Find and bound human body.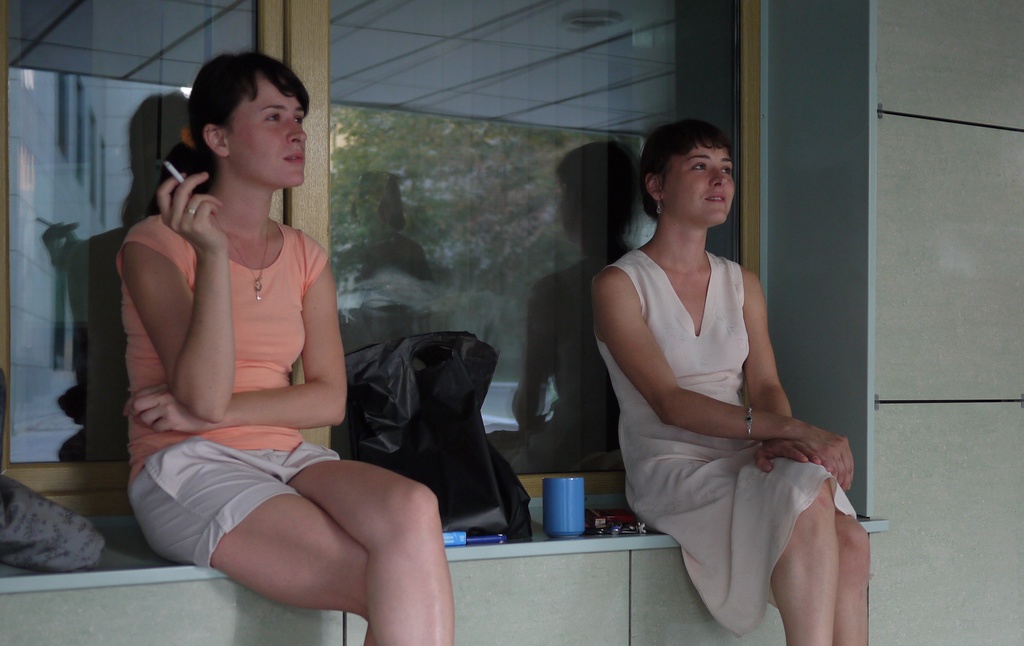
Bound: bbox(113, 171, 458, 645).
